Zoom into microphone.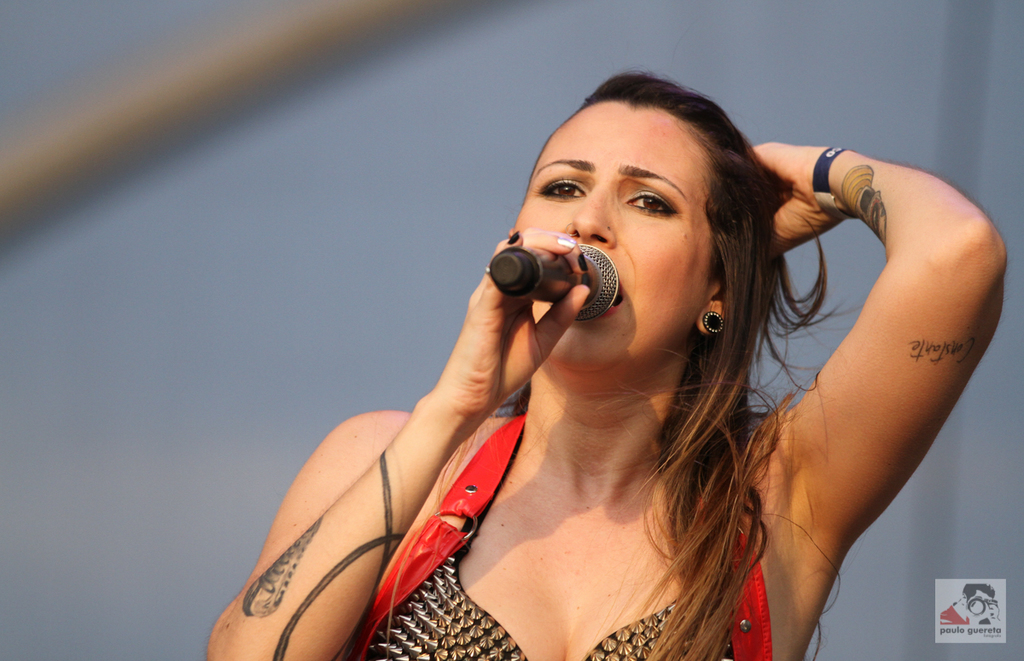
Zoom target: 457:224:631:325.
